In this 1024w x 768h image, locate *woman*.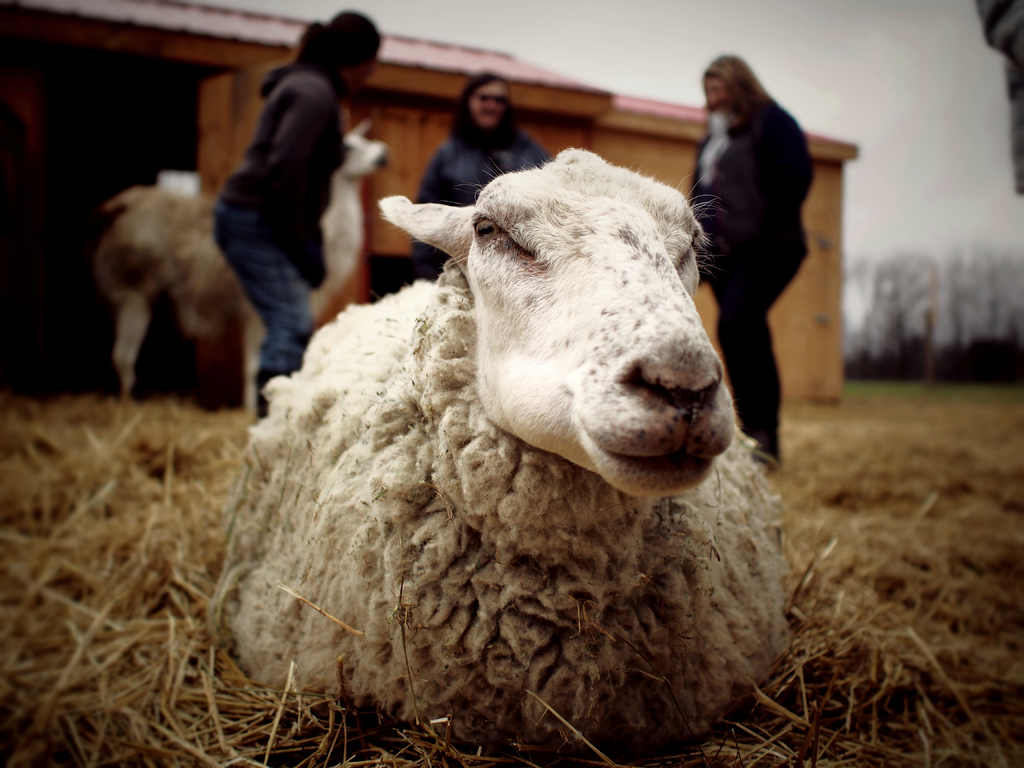
Bounding box: region(691, 45, 816, 472).
